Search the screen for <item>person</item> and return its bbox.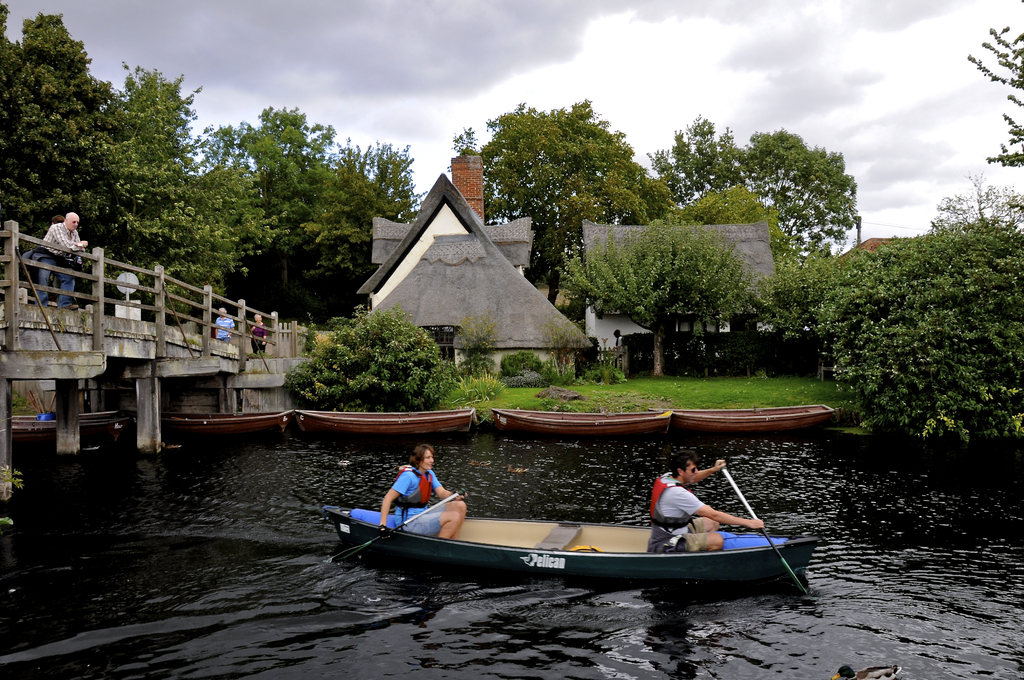
Found: (380, 442, 470, 547).
